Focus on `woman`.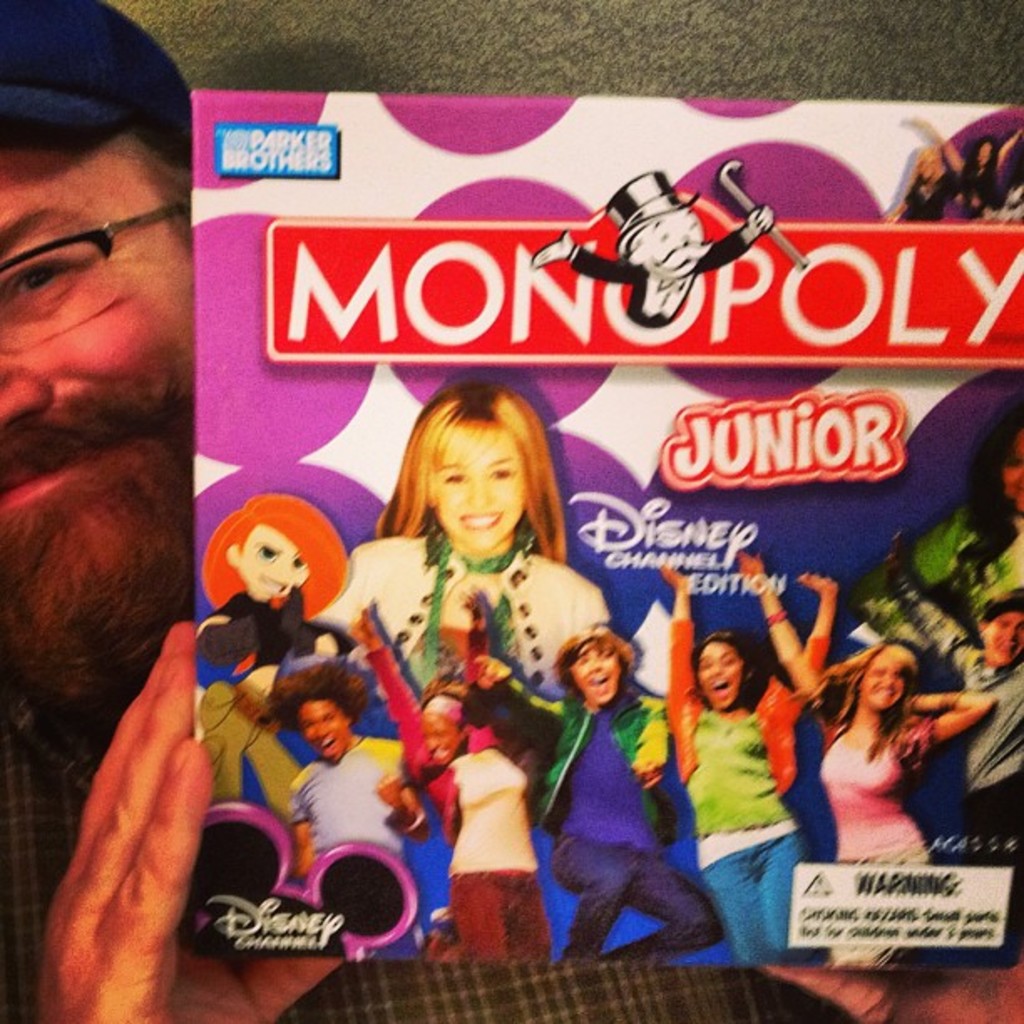
Focused at 659,562,843,960.
